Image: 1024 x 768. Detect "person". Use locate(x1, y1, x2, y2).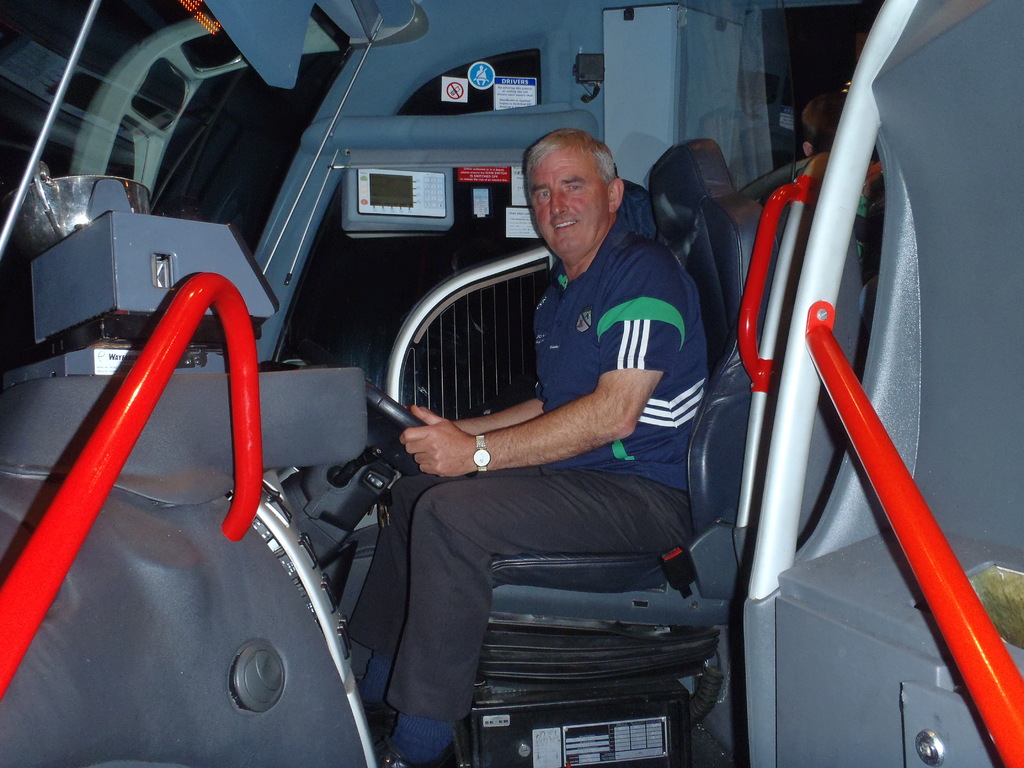
locate(352, 130, 718, 767).
